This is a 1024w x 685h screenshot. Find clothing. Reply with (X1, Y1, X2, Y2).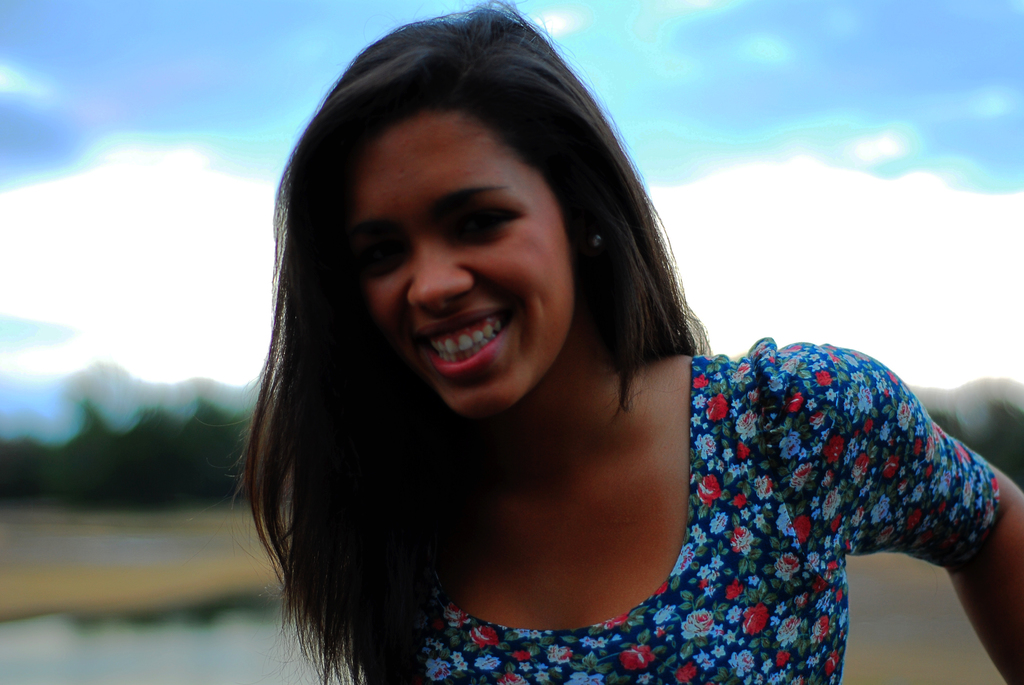
(409, 335, 1001, 684).
